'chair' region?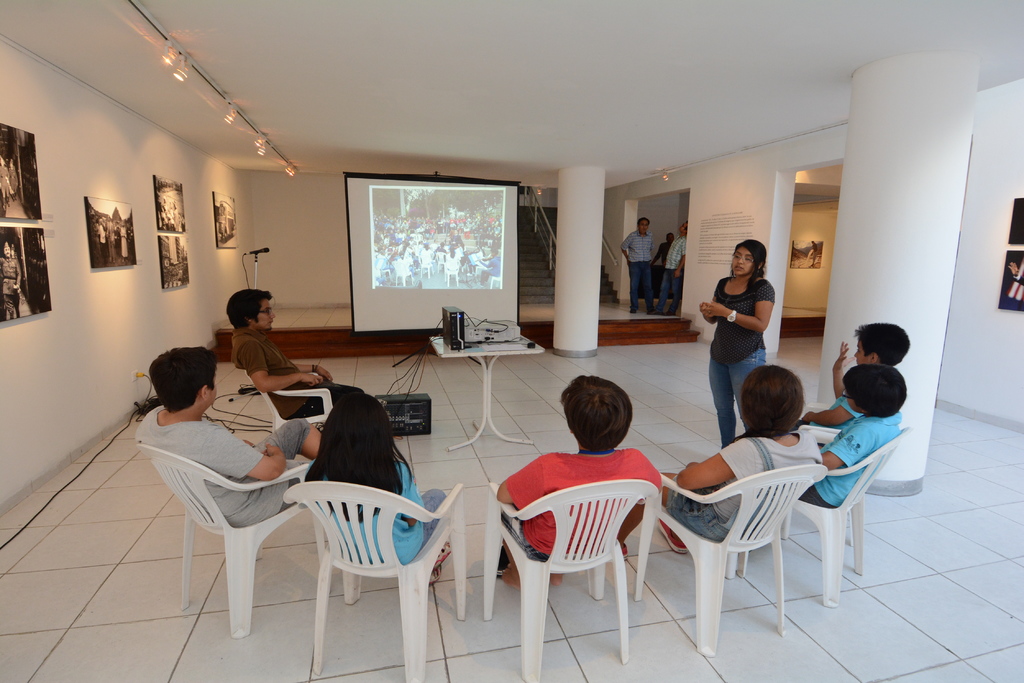
<bbox>631, 462, 829, 660</bbox>
